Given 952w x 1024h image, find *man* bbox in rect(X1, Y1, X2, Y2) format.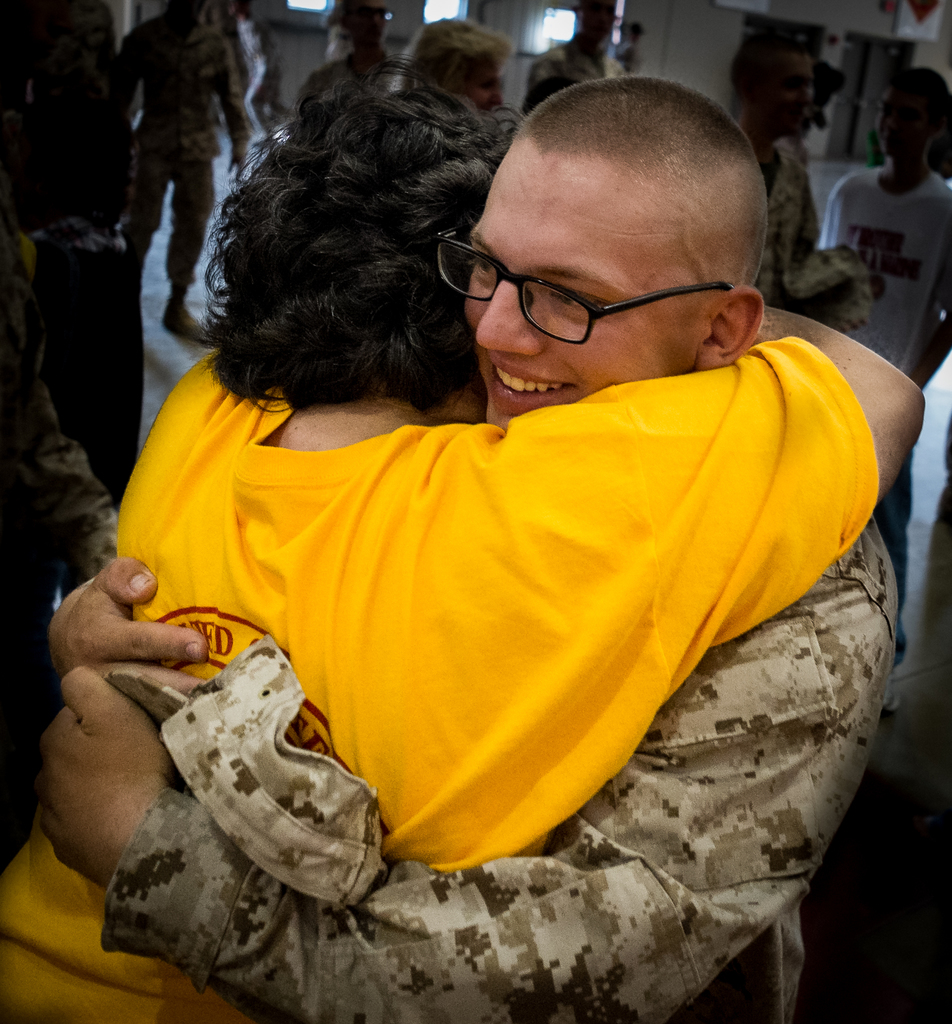
rect(734, 39, 880, 314).
